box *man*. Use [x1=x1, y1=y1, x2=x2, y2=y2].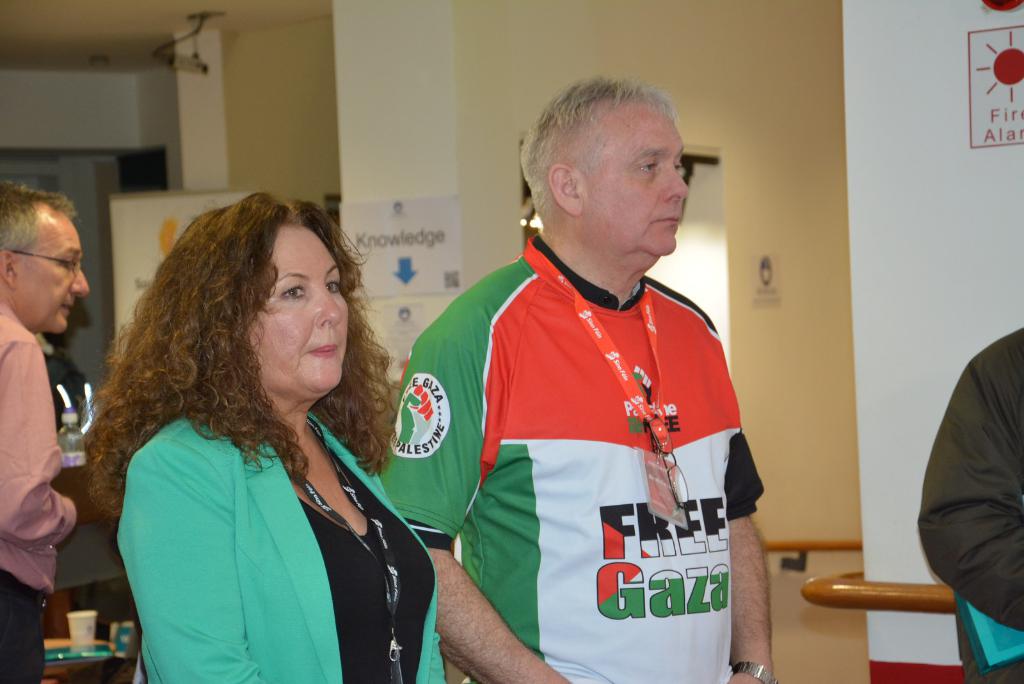
[x1=0, y1=178, x2=90, y2=683].
